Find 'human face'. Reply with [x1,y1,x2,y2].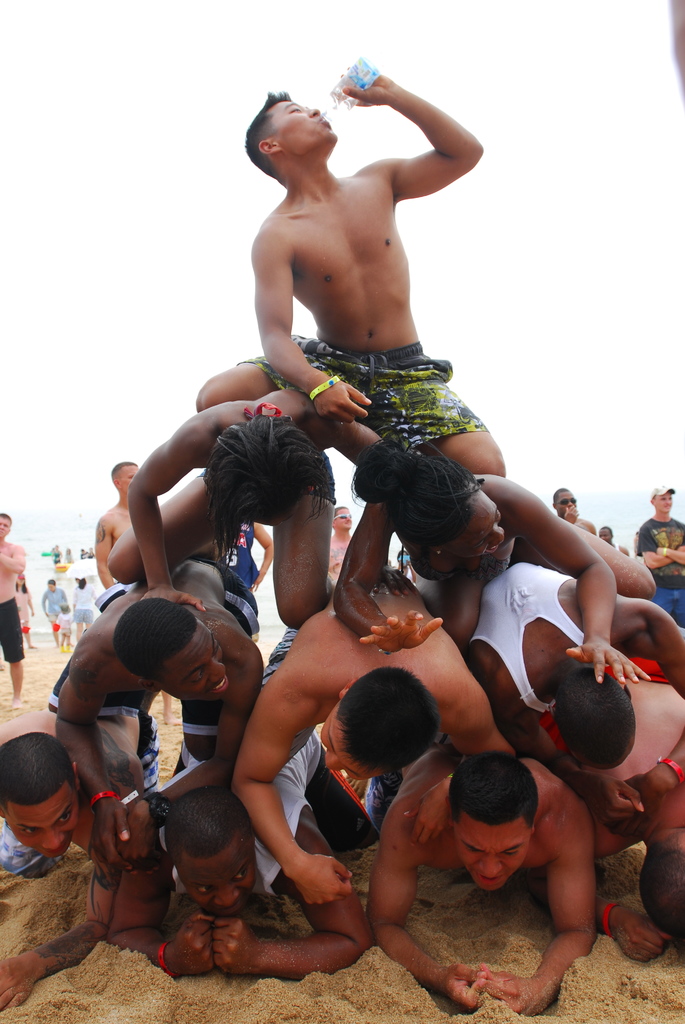
[165,627,228,699].
